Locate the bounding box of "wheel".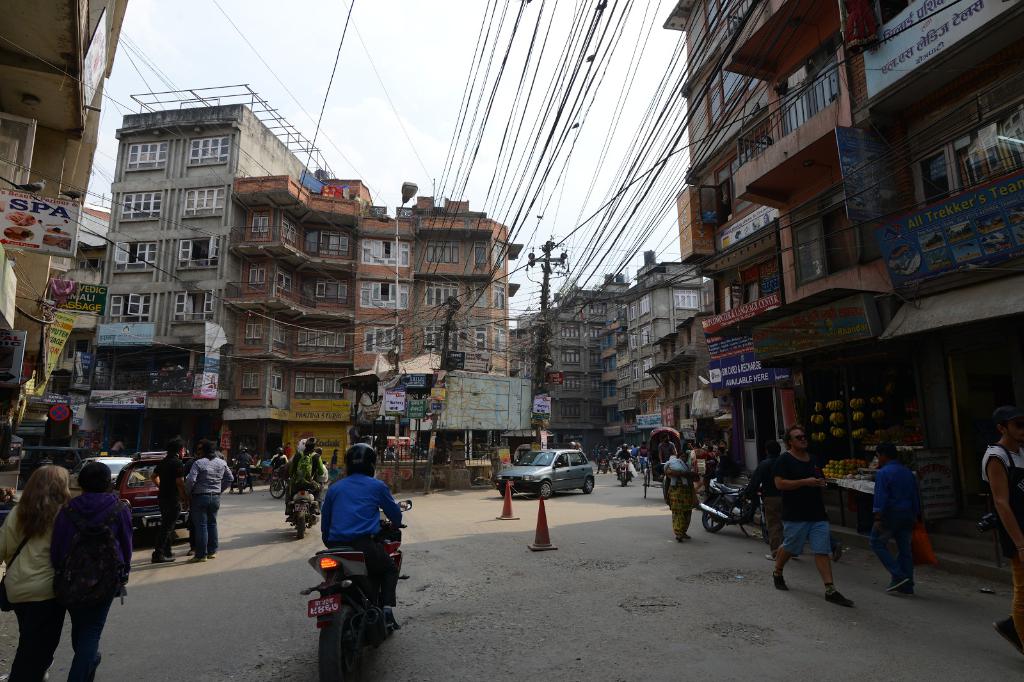
Bounding box: box(239, 486, 244, 494).
